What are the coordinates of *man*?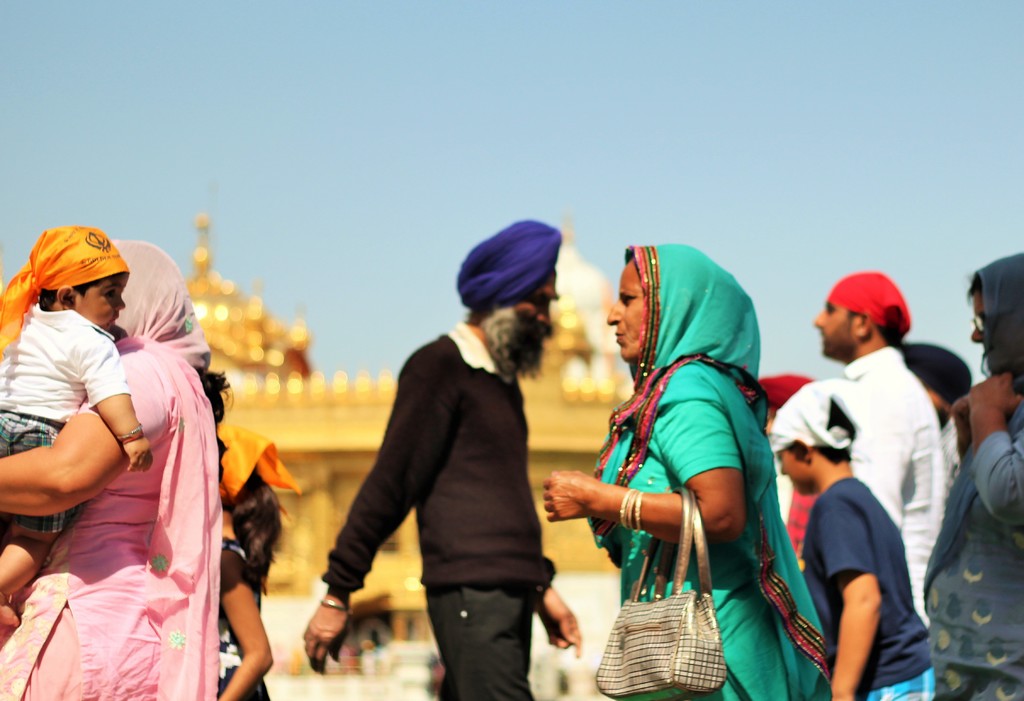
l=898, t=336, r=974, b=487.
